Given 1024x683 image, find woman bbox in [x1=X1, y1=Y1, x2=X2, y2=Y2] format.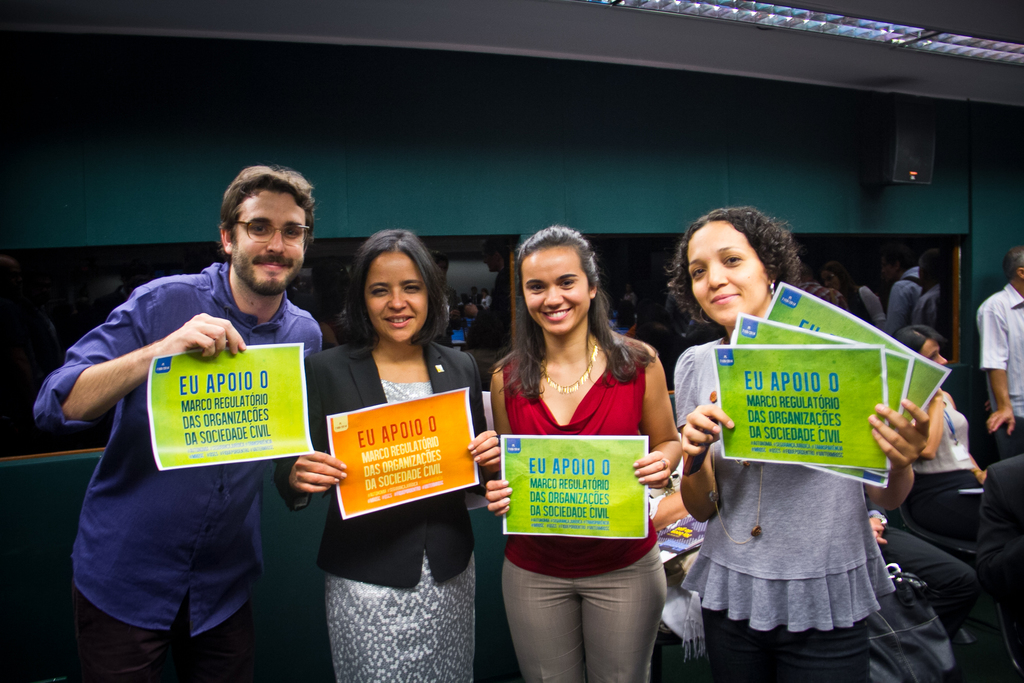
[x1=887, y1=322, x2=986, y2=539].
